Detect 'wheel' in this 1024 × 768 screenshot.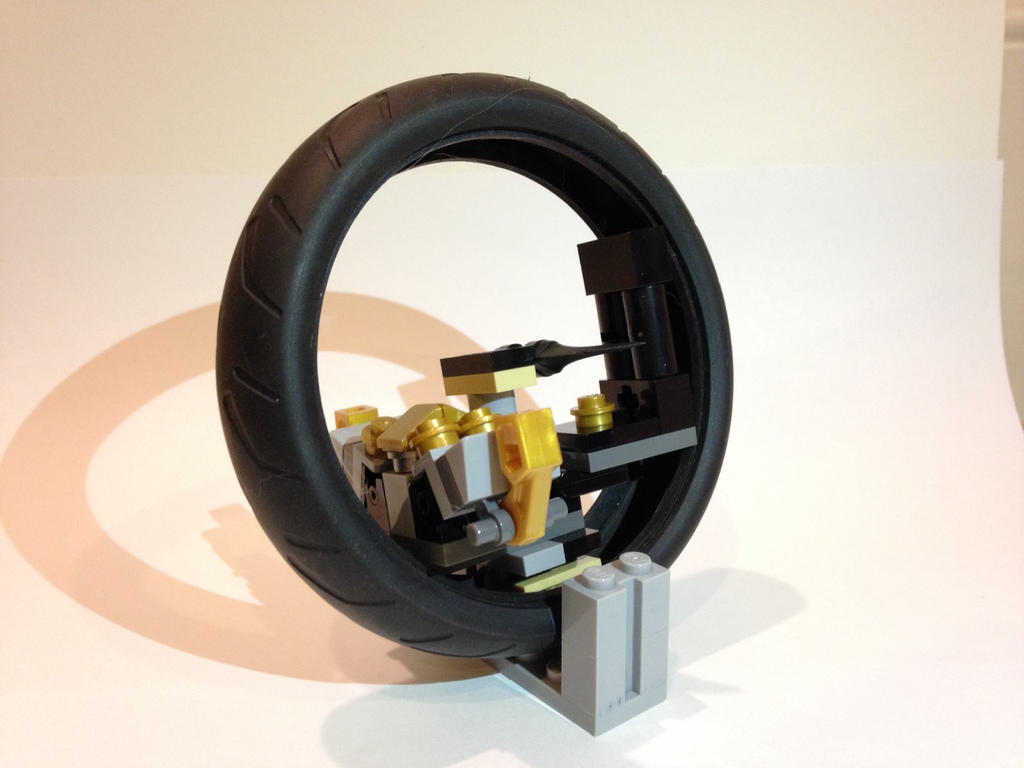
Detection: (x1=236, y1=83, x2=710, y2=699).
